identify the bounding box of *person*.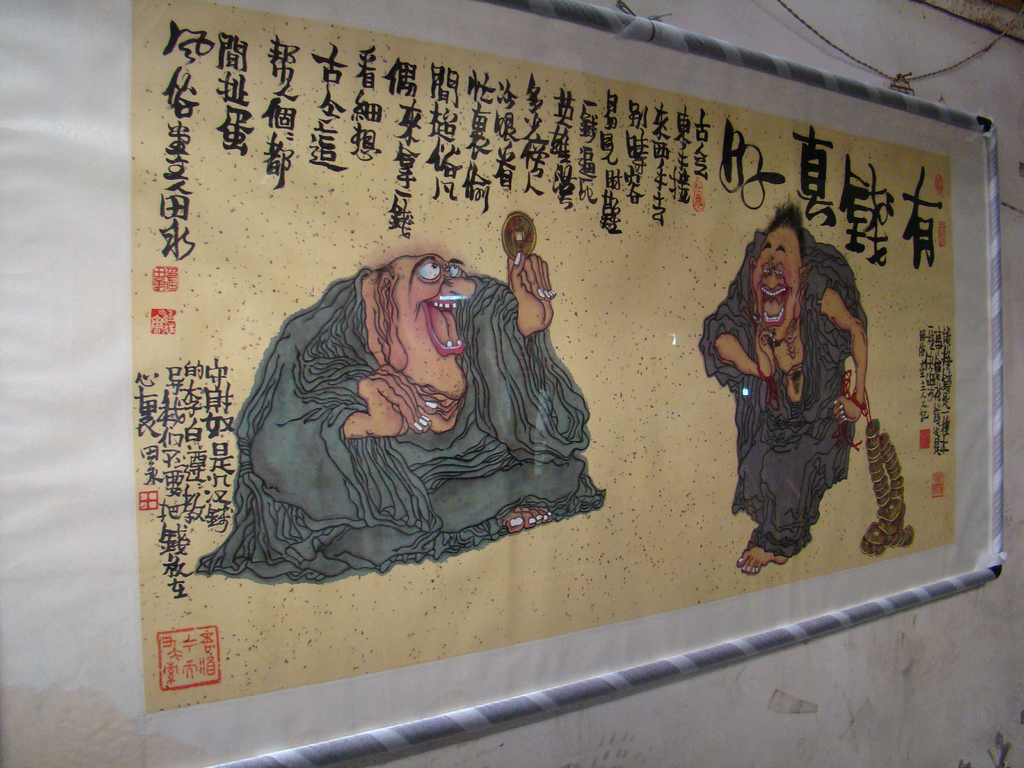
Rect(712, 196, 890, 605).
